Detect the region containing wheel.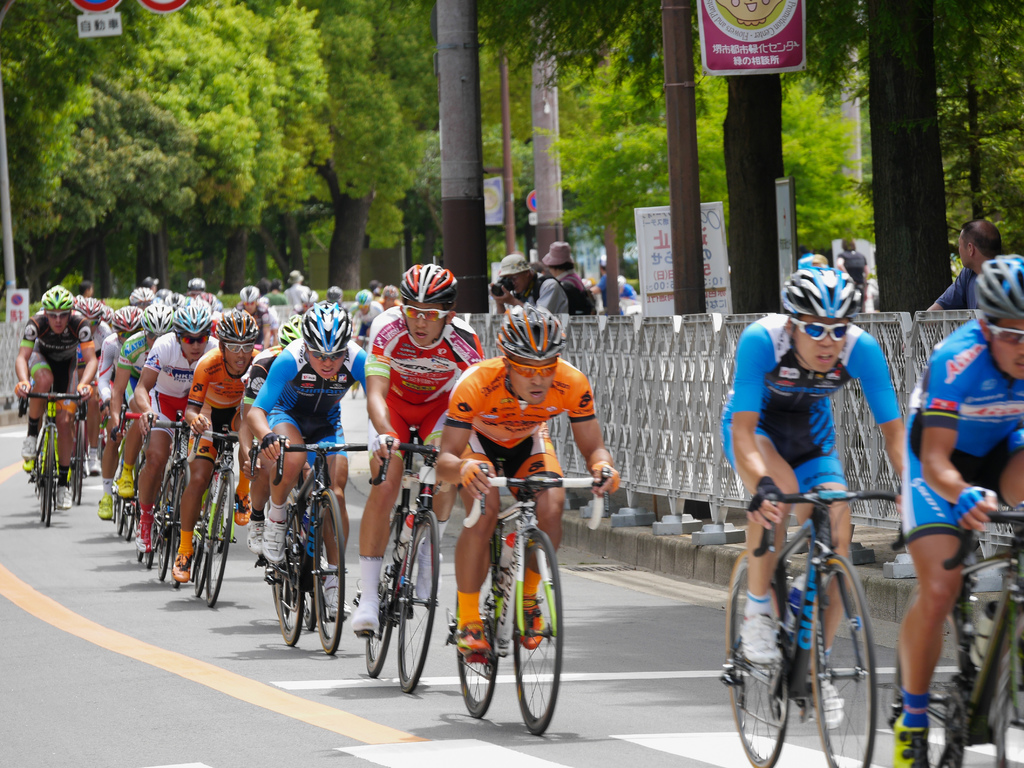
bbox=[364, 596, 393, 678].
